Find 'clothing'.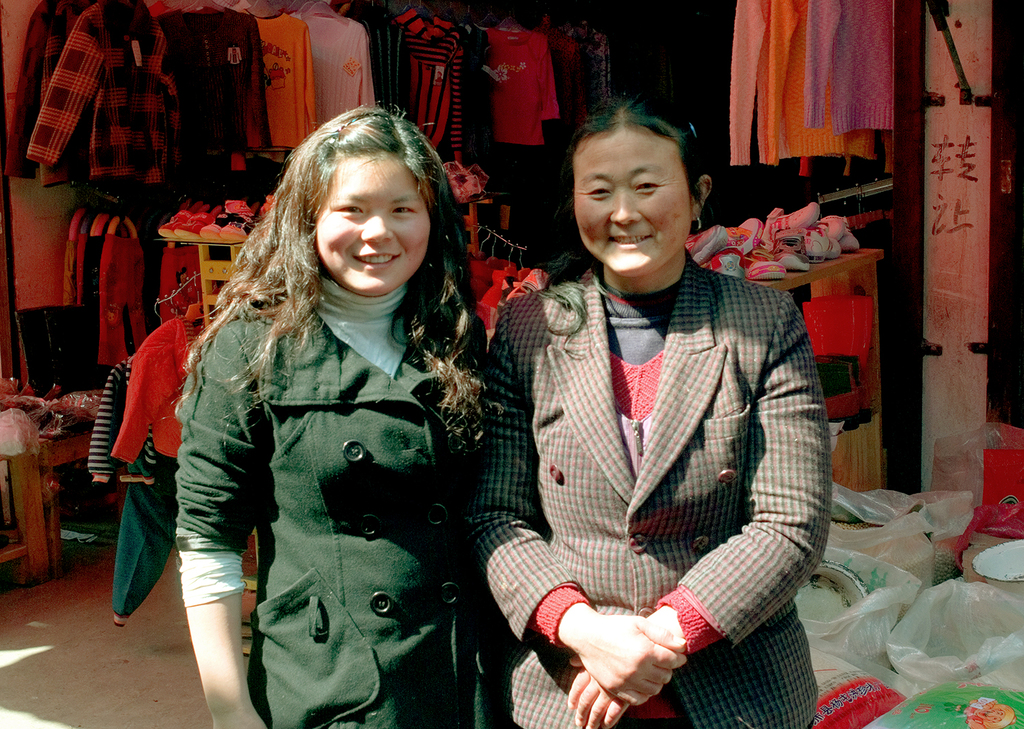
{"left": 112, "top": 306, "right": 221, "bottom": 465}.
